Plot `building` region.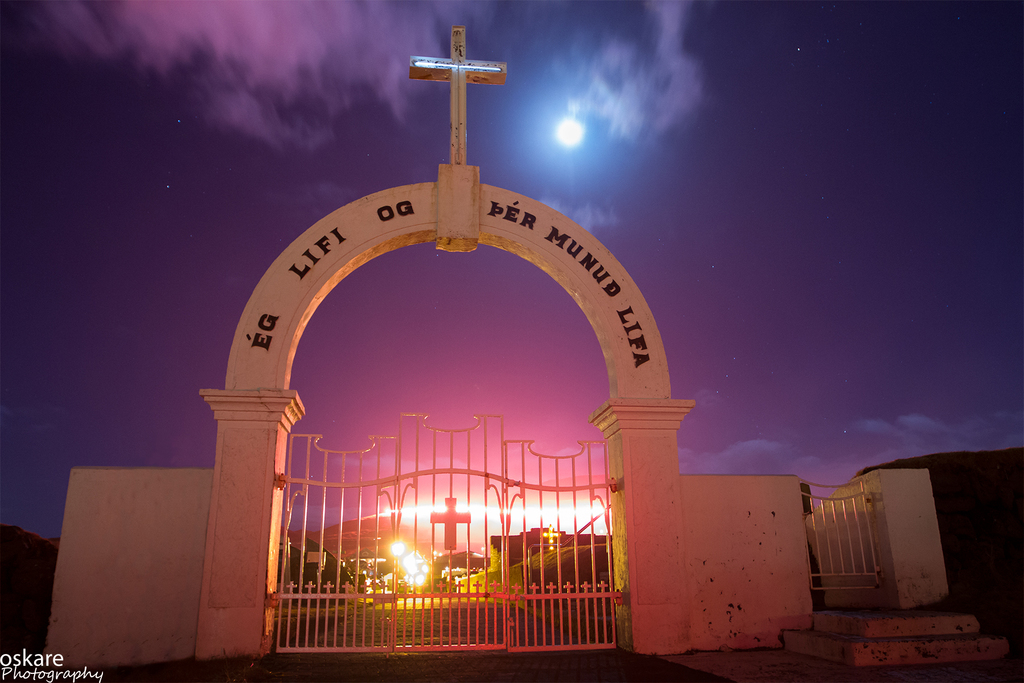
Plotted at 424, 552, 492, 593.
